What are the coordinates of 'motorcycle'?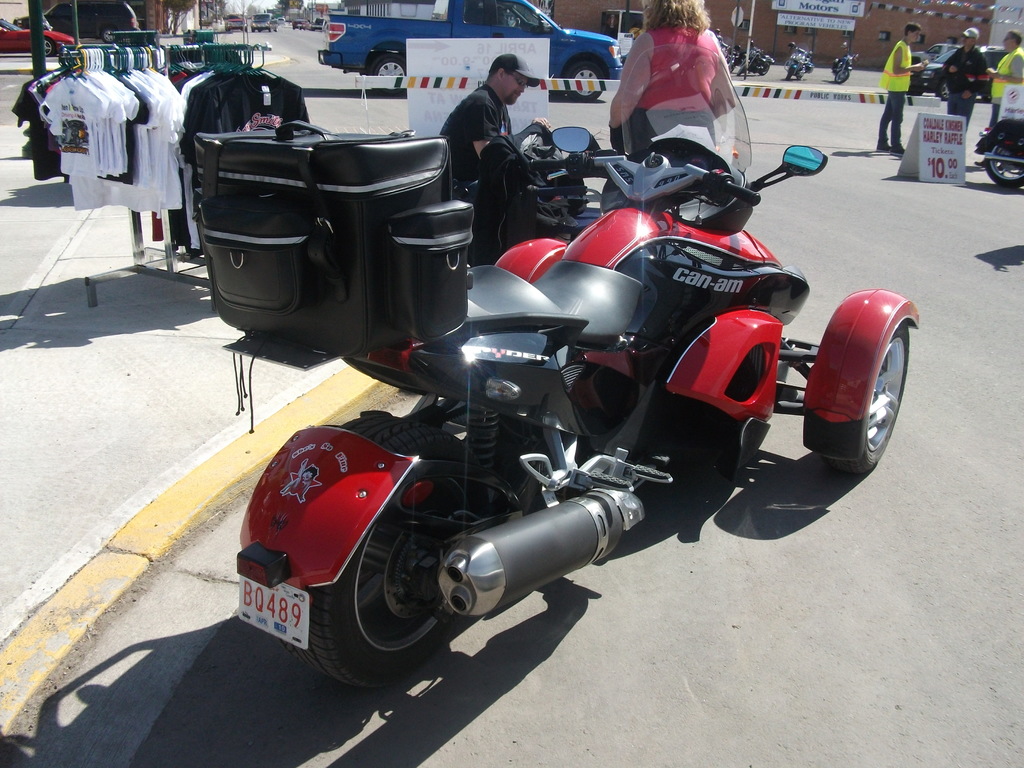
833 42 860 83.
